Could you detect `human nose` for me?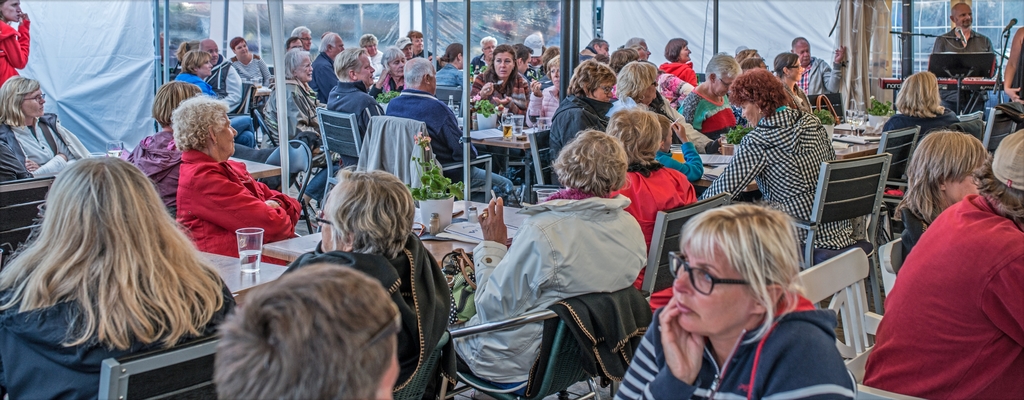
Detection result: bbox=(966, 15, 972, 22).
